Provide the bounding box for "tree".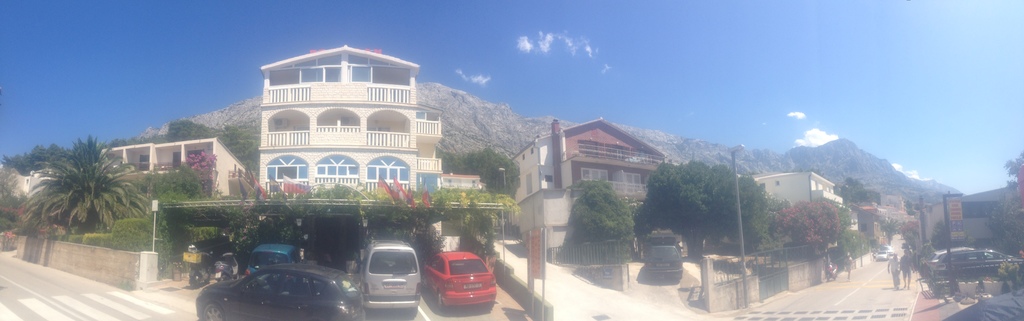
760,192,856,269.
